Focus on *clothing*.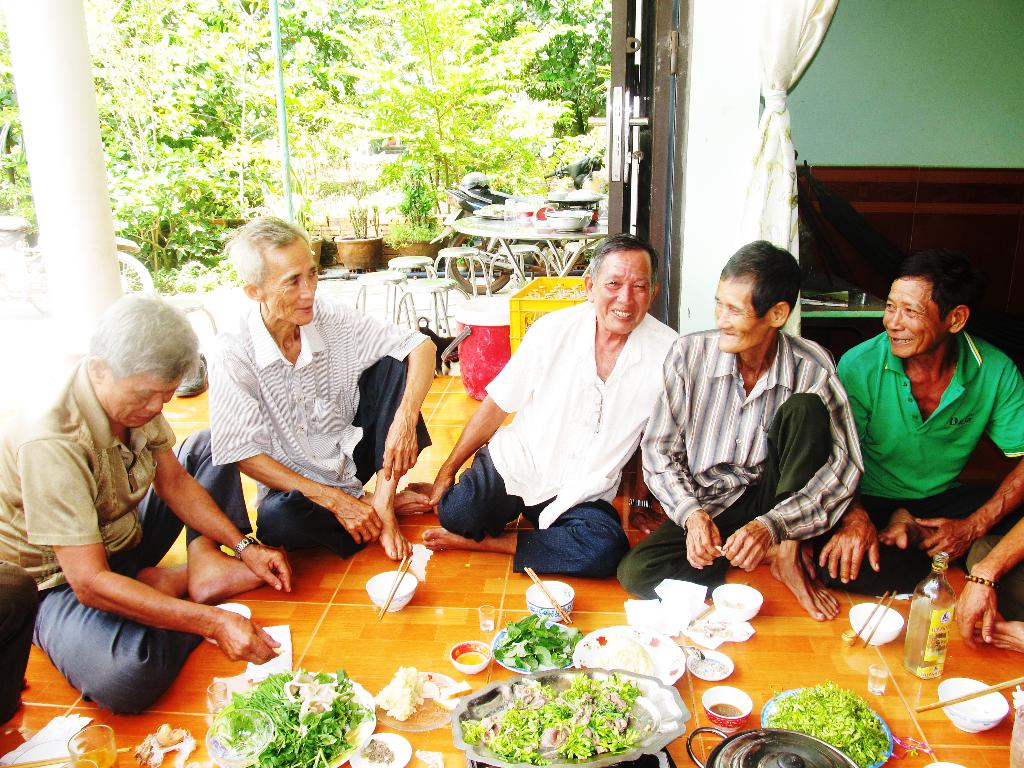
Focused at <box>991,533,1023,630</box>.
